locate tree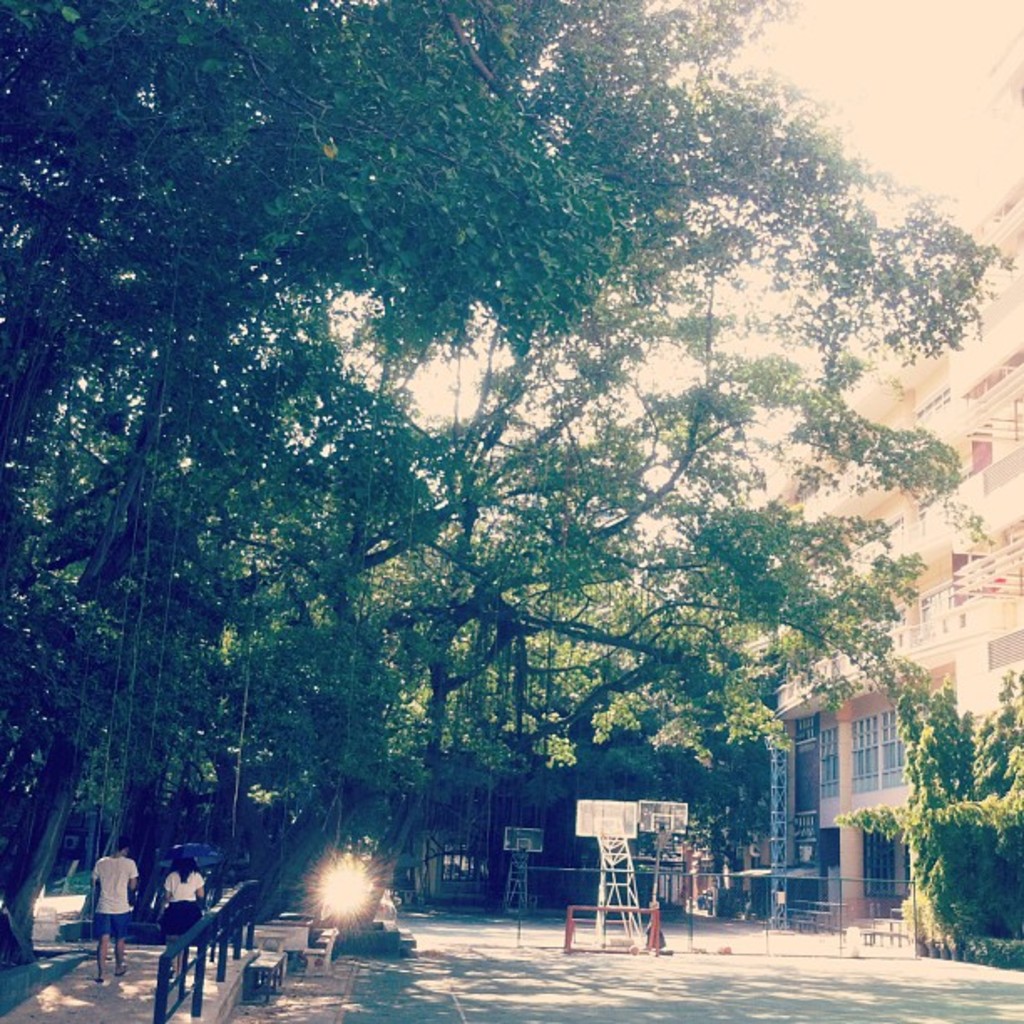
bbox=[828, 668, 1022, 939]
